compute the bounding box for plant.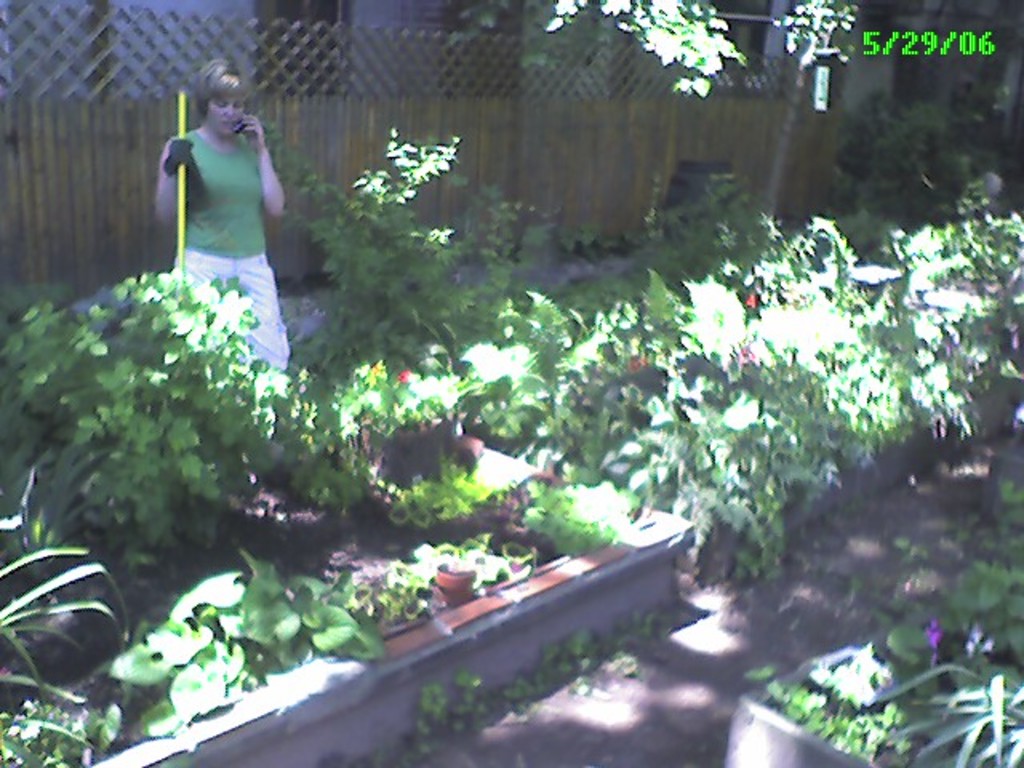
(left=888, top=549, right=1022, bottom=672).
